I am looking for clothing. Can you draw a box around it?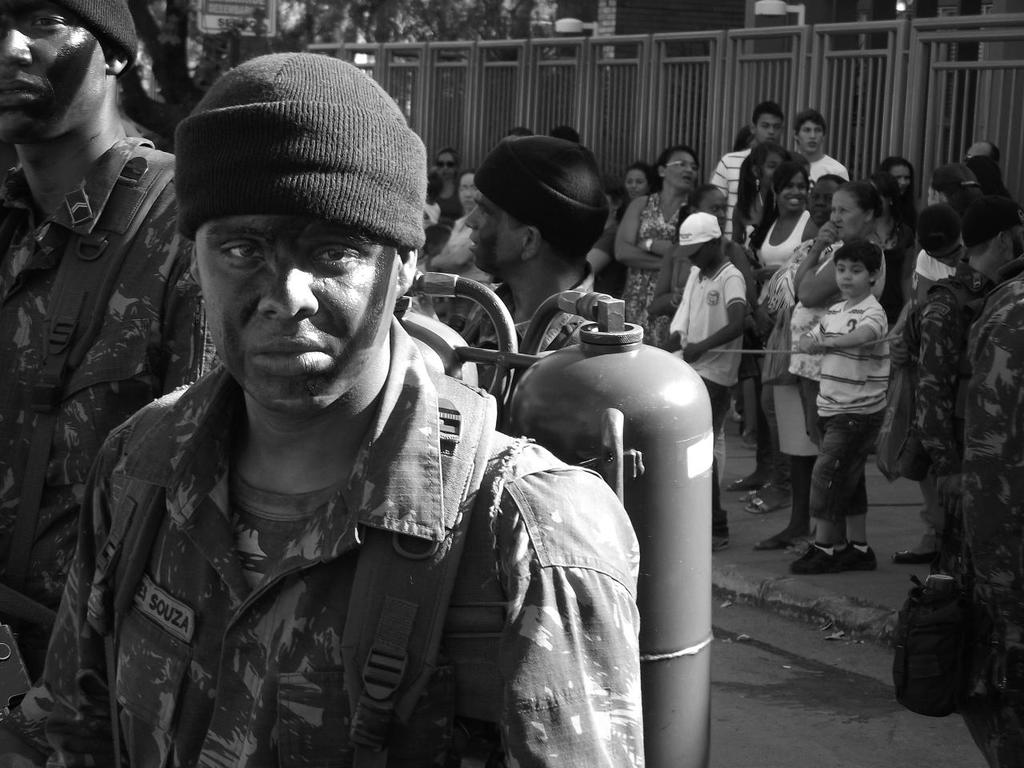
Sure, the bounding box is x1=667, y1=254, x2=742, y2=504.
